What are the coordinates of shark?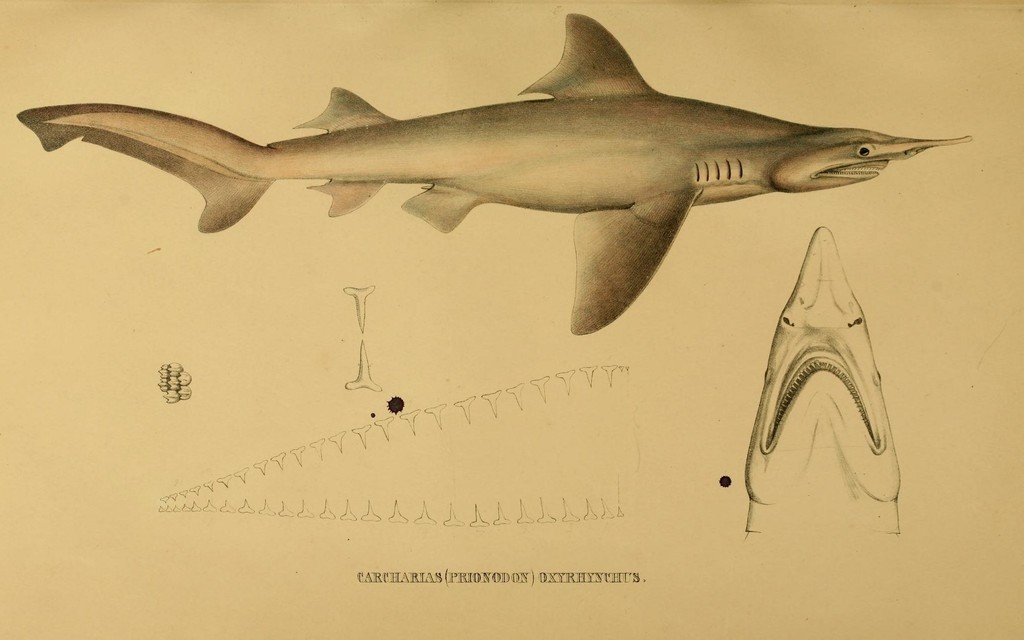
13 13 964 332.
